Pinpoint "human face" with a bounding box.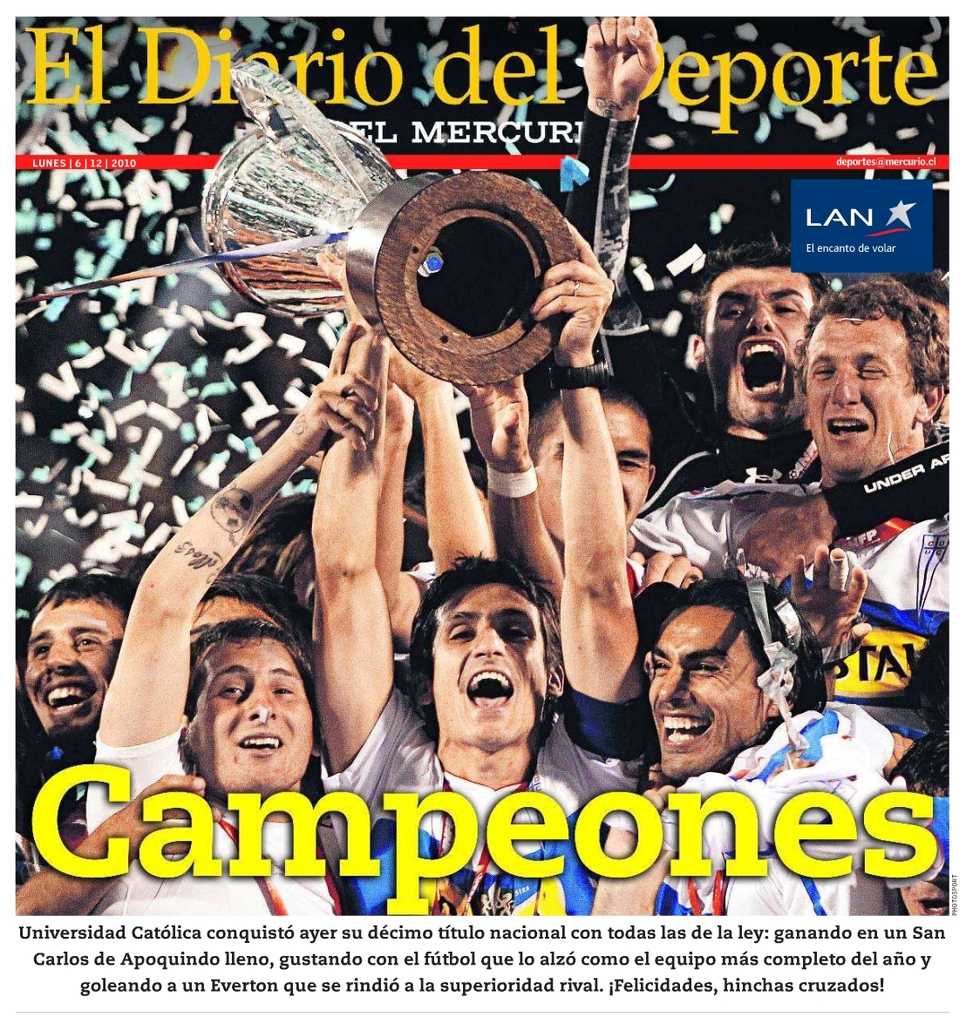
[left=536, top=400, right=650, bottom=541].
